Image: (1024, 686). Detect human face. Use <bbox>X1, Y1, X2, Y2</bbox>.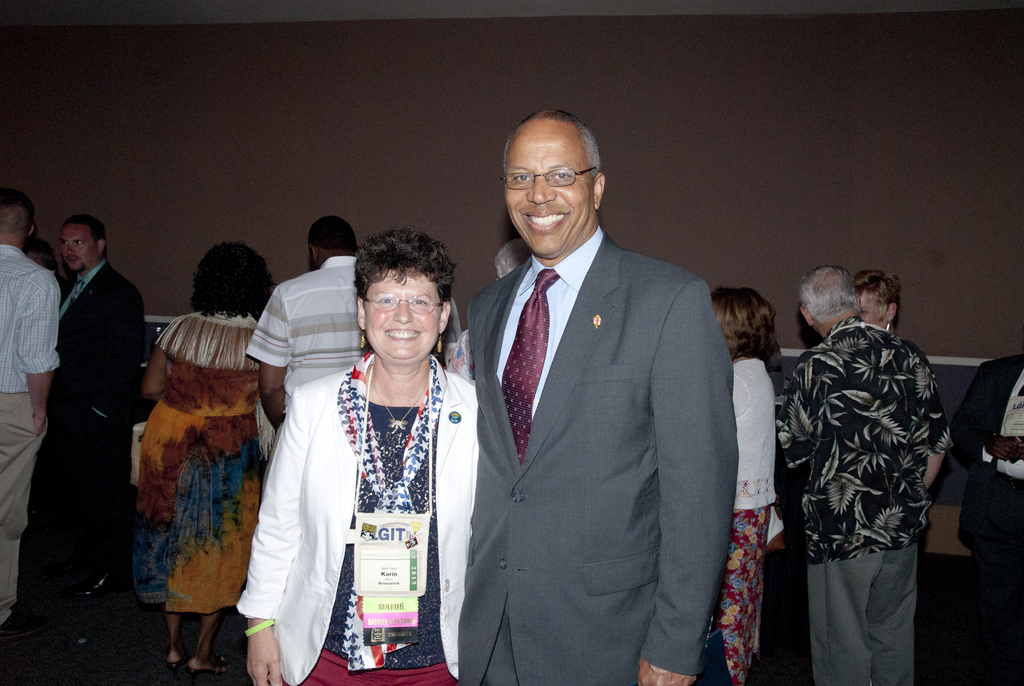
<bbox>855, 295, 888, 327</bbox>.
